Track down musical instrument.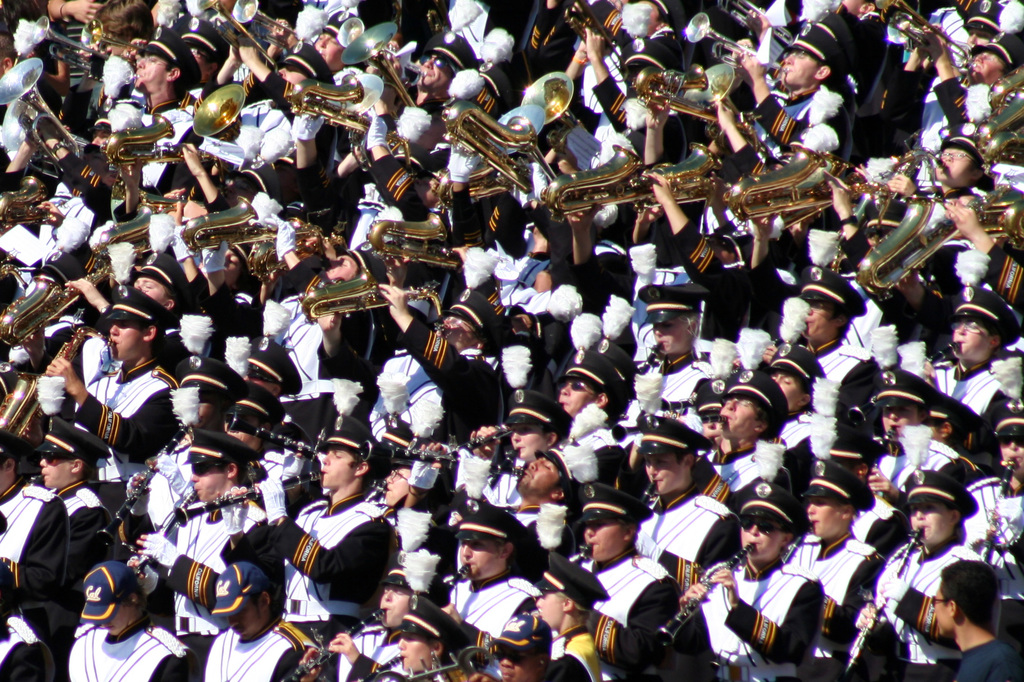
Tracked to 90, 424, 196, 558.
